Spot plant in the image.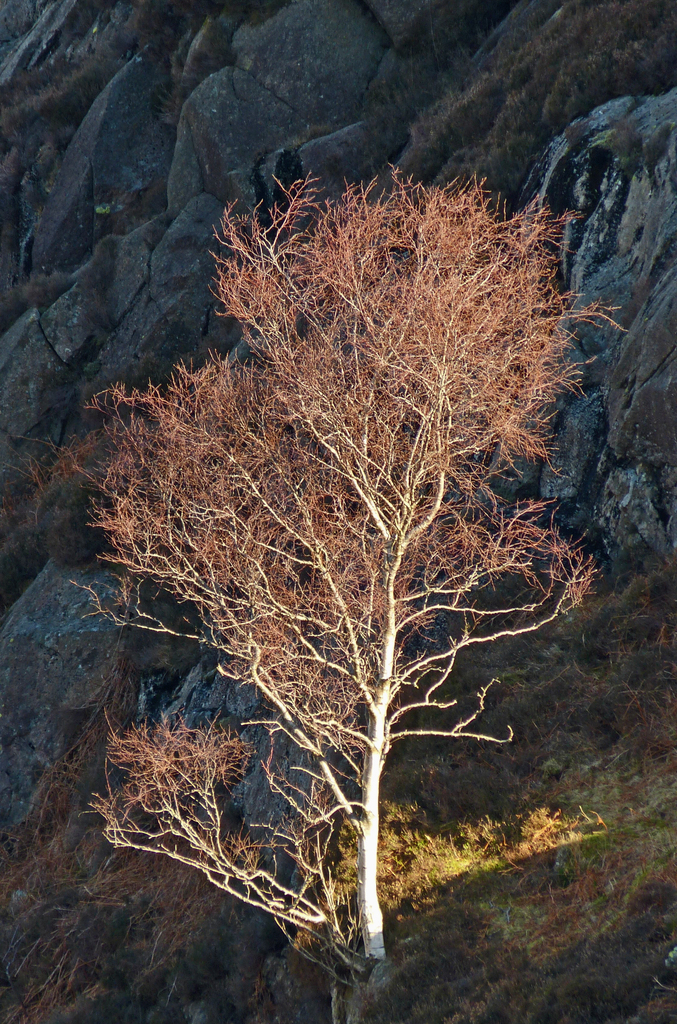
plant found at bbox=(0, 452, 676, 1023).
